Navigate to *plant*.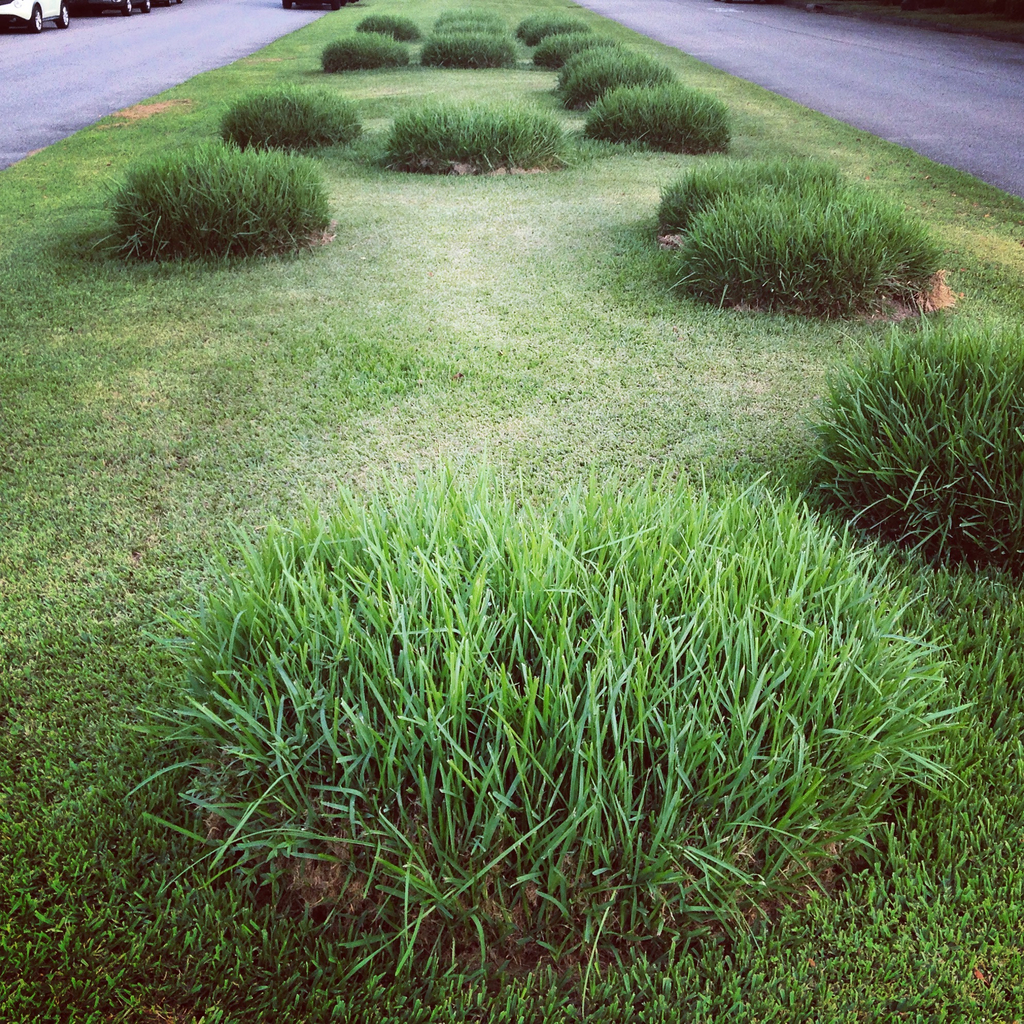
Navigation target: detection(515, 8, 586, 23).
